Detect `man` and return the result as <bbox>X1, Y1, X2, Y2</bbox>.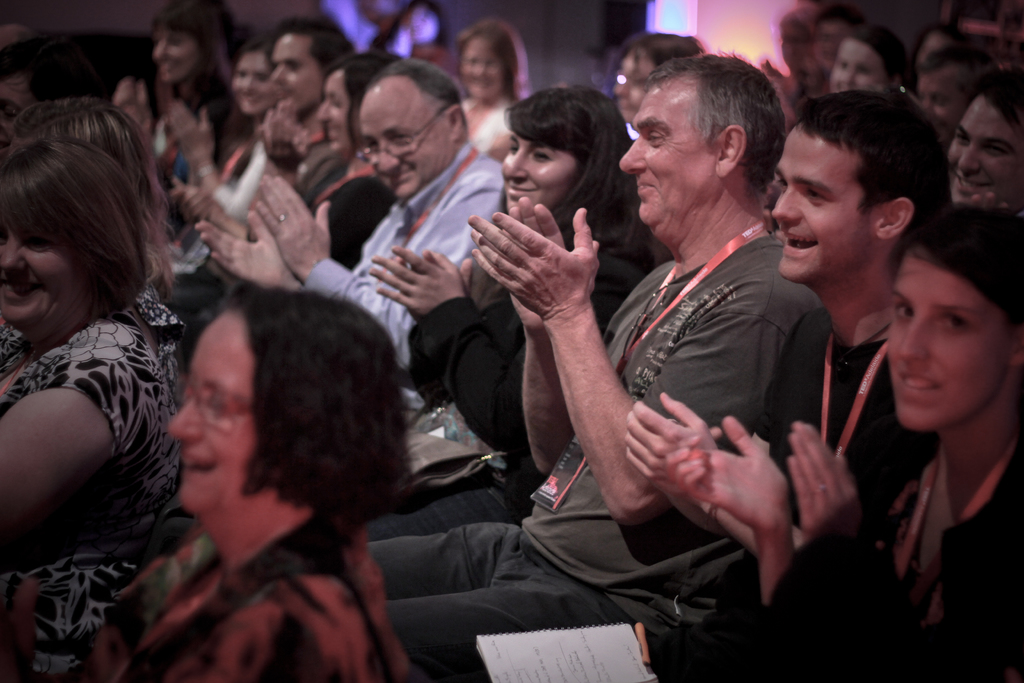
<bbox>150, 9, 365, 309</bbox>.
